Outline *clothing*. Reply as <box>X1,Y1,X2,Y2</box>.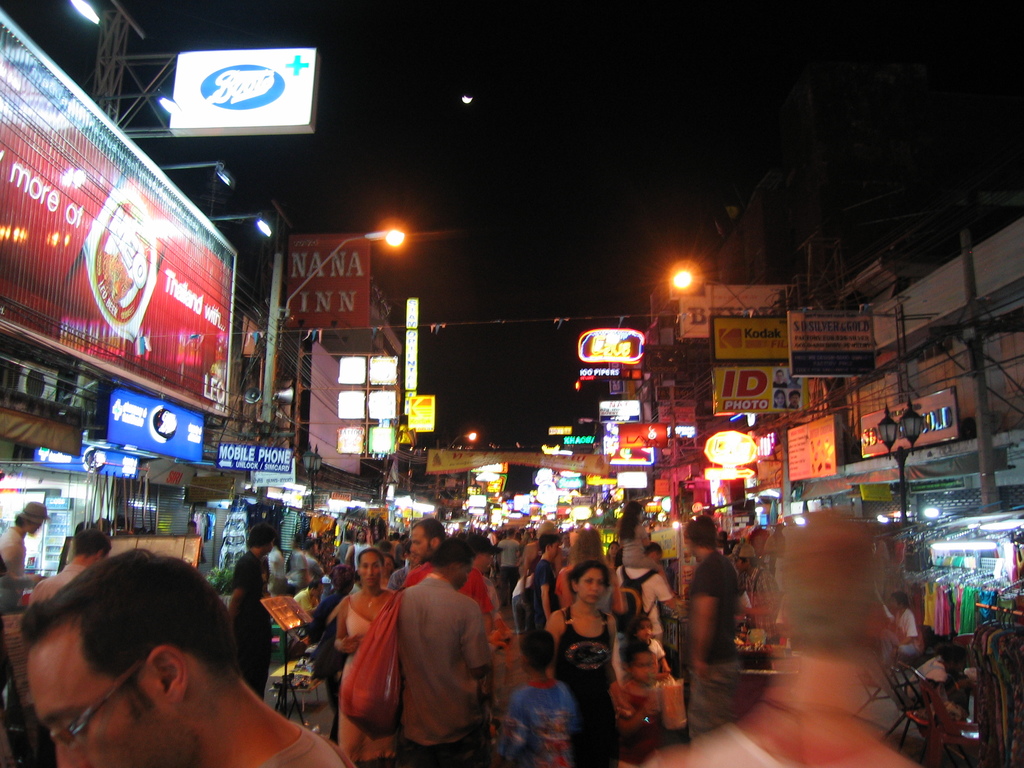
<box>355,561,506,760</box>.
